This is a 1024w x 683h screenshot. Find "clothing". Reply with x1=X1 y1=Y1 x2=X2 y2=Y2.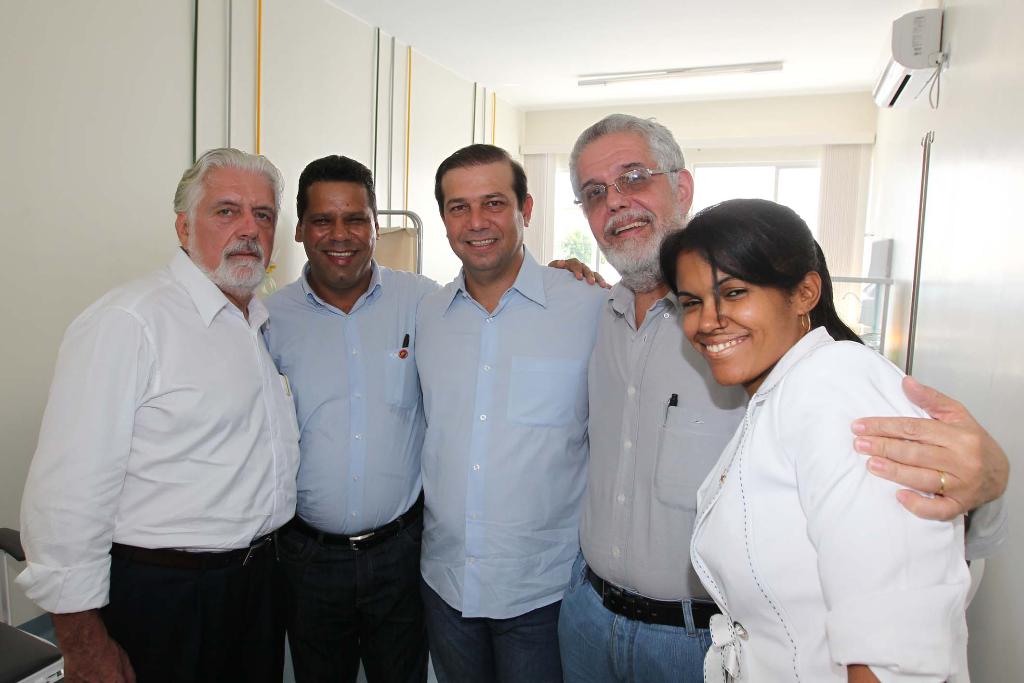
x1=433 y1=593 x2=579 y2=682.
